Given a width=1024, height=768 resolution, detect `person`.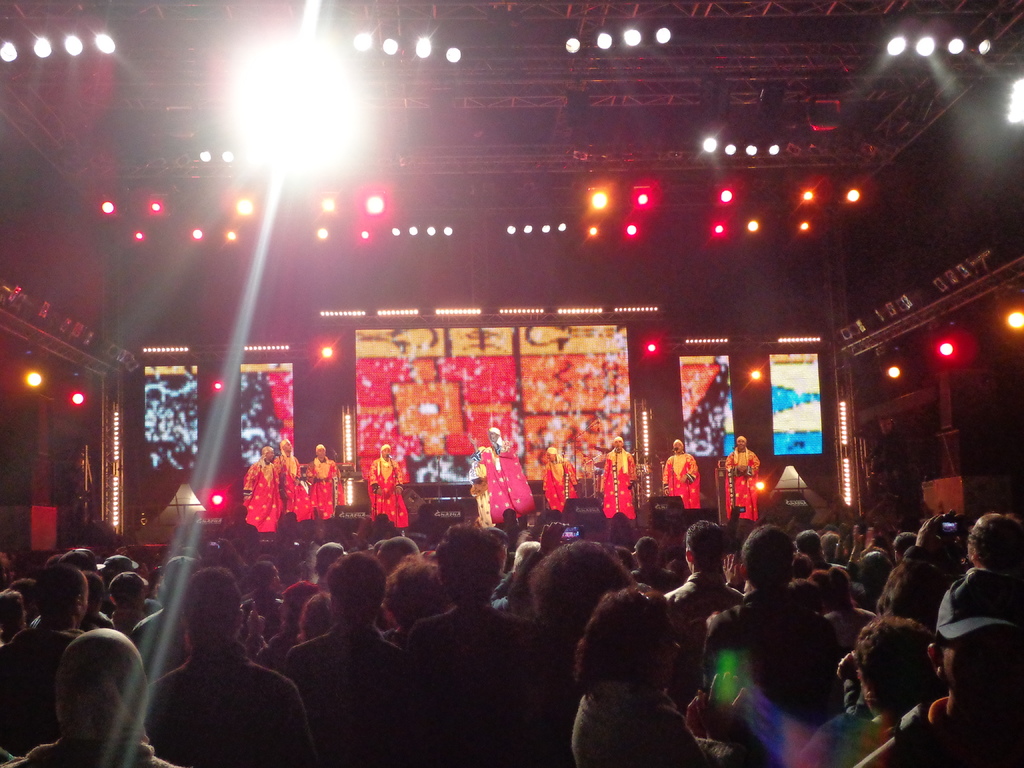
bbox=[701, 525, 834, 725].
